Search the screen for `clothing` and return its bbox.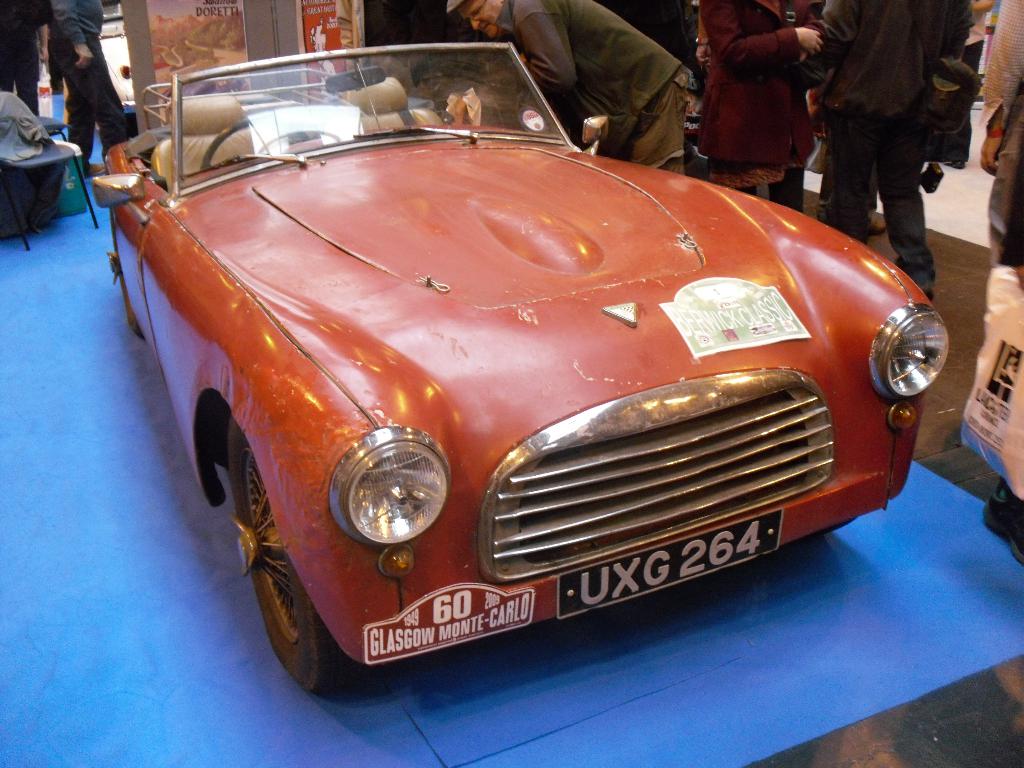
Found: x1=801, y1=0, x2=968, y2=289.
